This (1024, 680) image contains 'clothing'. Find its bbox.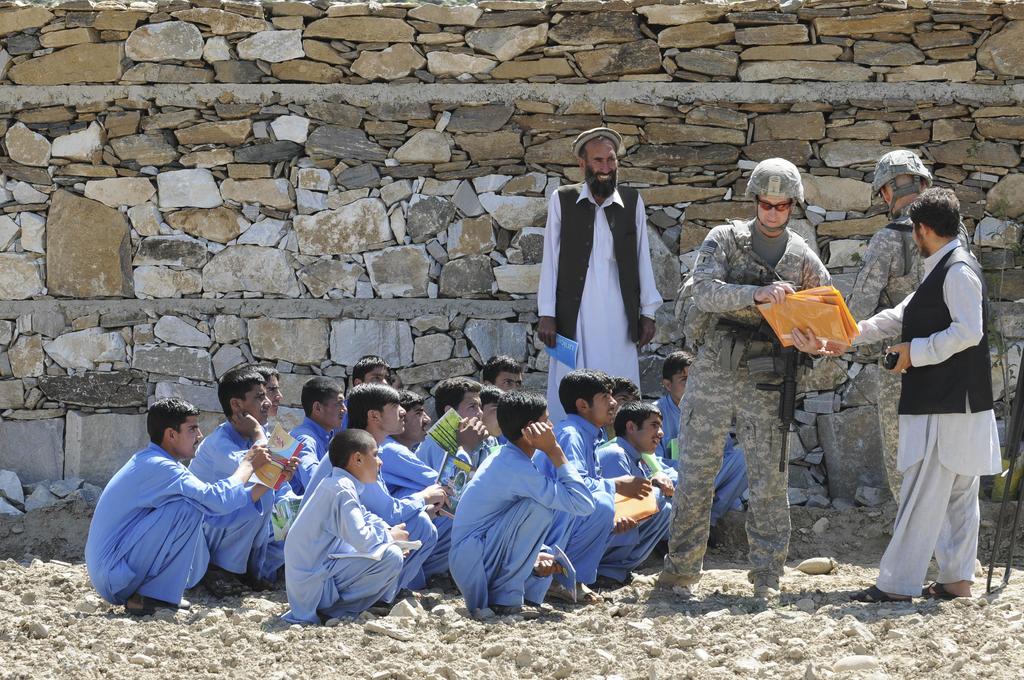
region(806, 206, 977, 505).
